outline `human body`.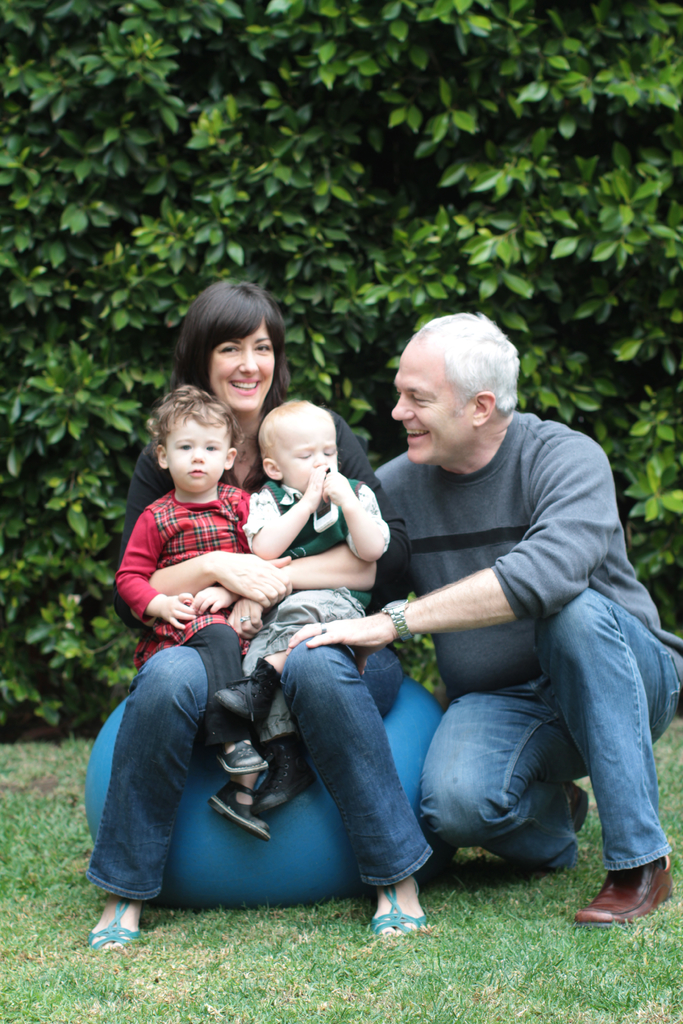
Outline: {"x1": 69, "y1": 279, "x2": 448, "y2": 956}.
